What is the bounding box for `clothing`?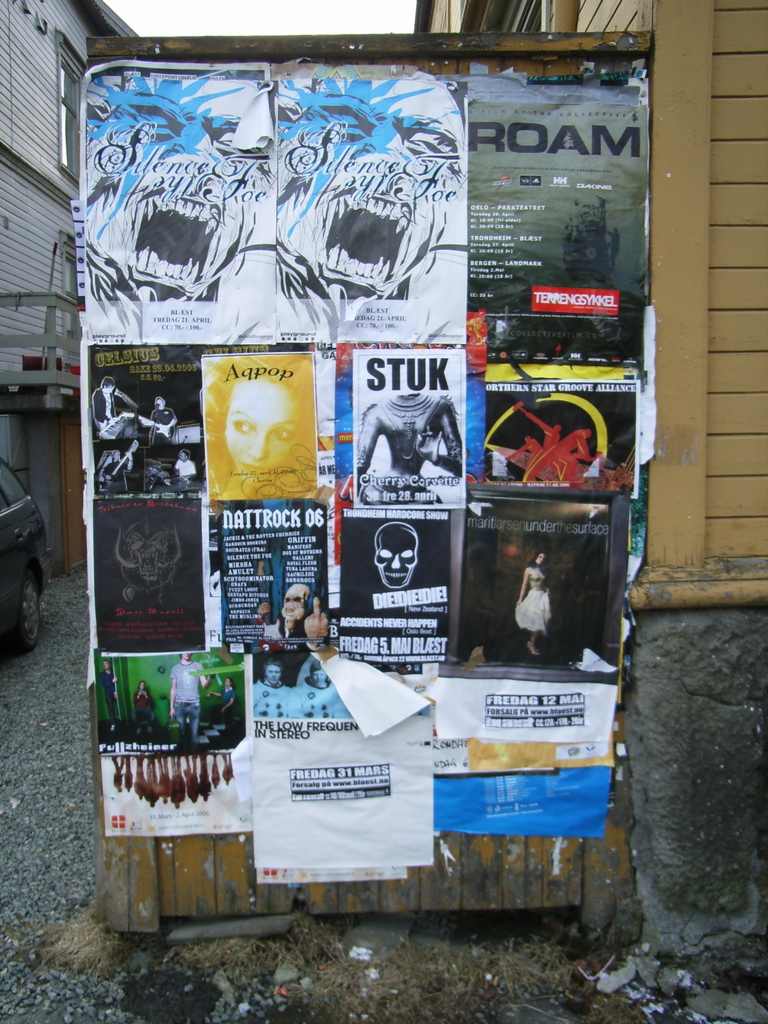
detection(174, 459, 195, 483).
